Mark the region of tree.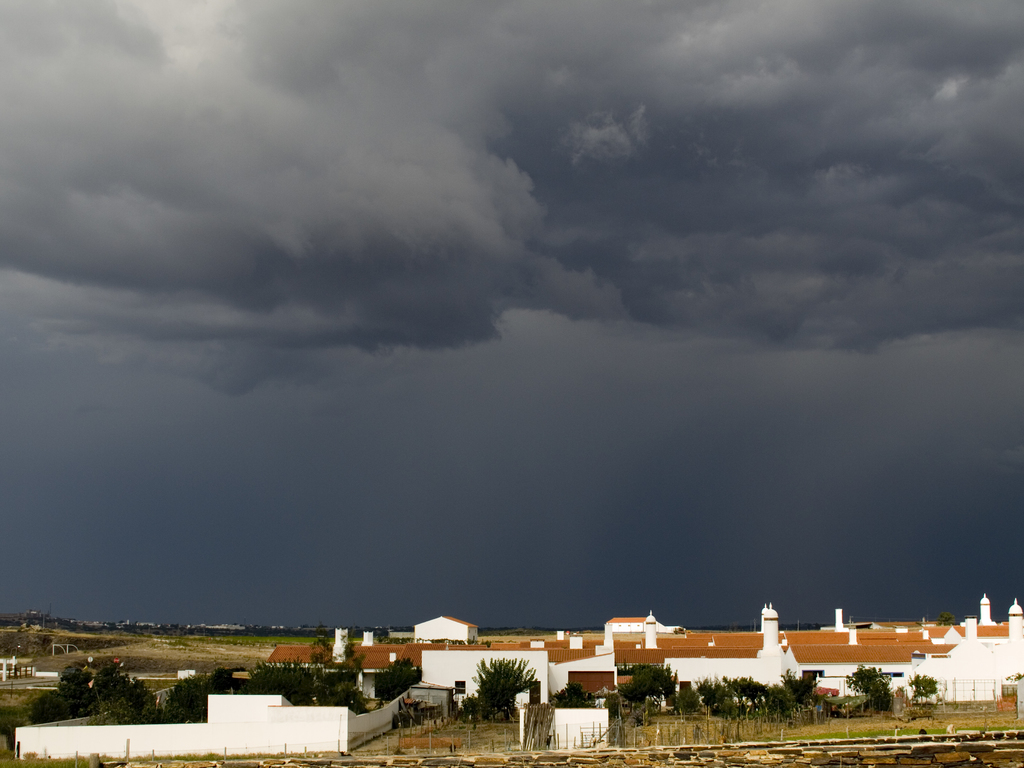
Region: 4,615,944,767.
